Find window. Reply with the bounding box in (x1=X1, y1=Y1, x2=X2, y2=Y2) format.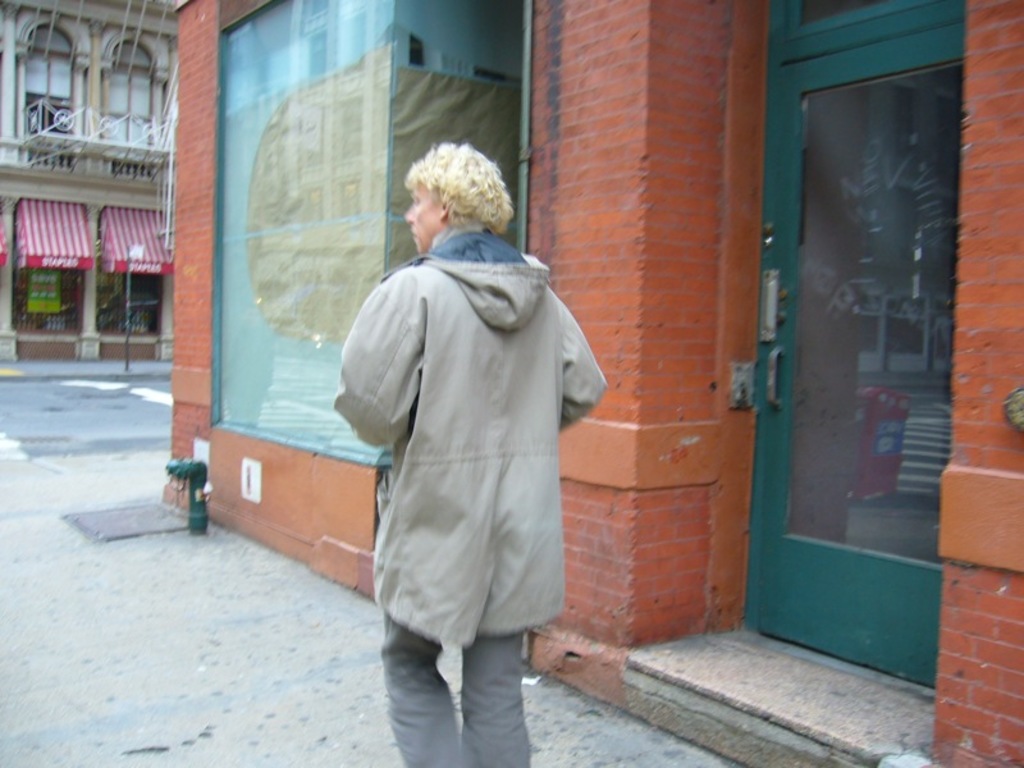
(x1=762, y1=0, x2=969, y2=660).
